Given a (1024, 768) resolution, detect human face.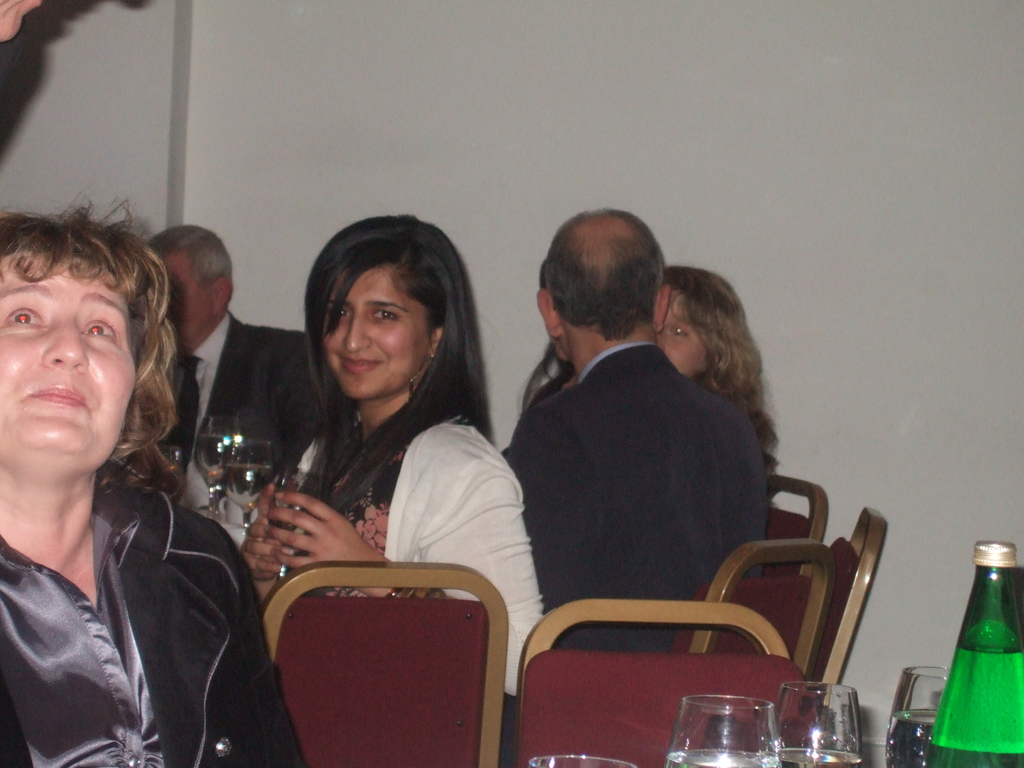
{"x1": 165, "y1": 248, "x2": 219, "y2": 352}.
